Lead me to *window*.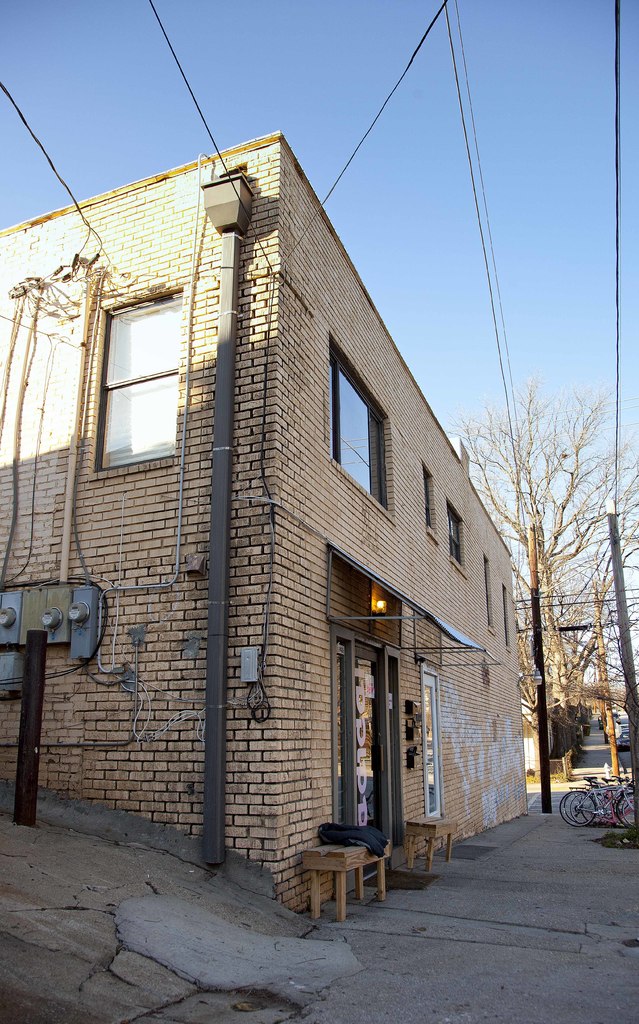
Lead to <box>448,499,469,574</box>.
